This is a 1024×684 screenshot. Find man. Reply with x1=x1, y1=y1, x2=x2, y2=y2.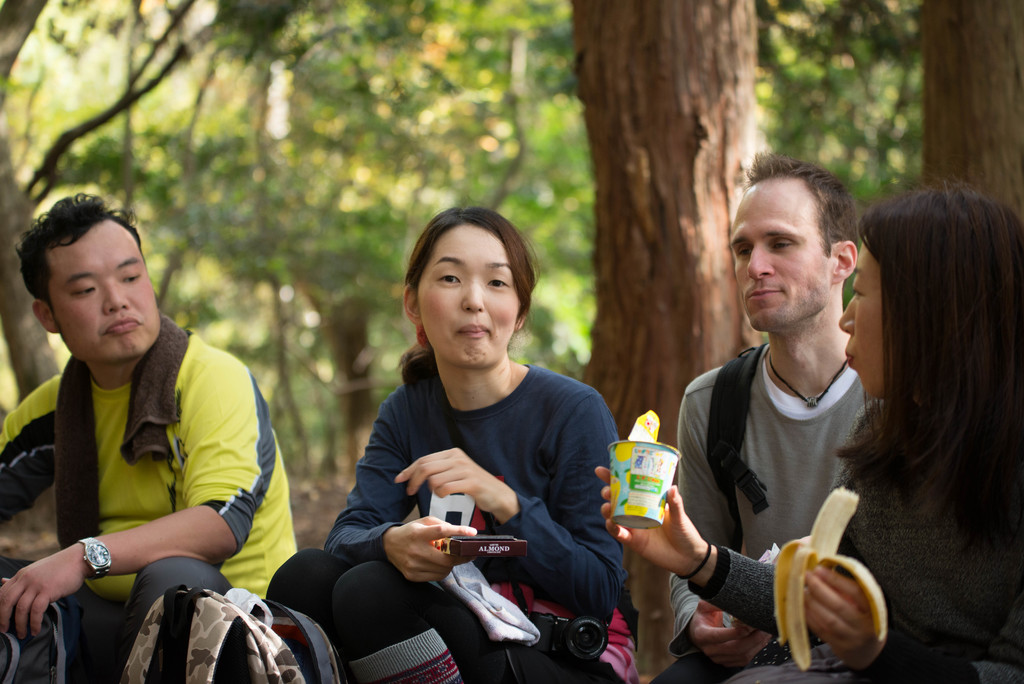
x1=0, y1=199, x2=302, y2=678.
